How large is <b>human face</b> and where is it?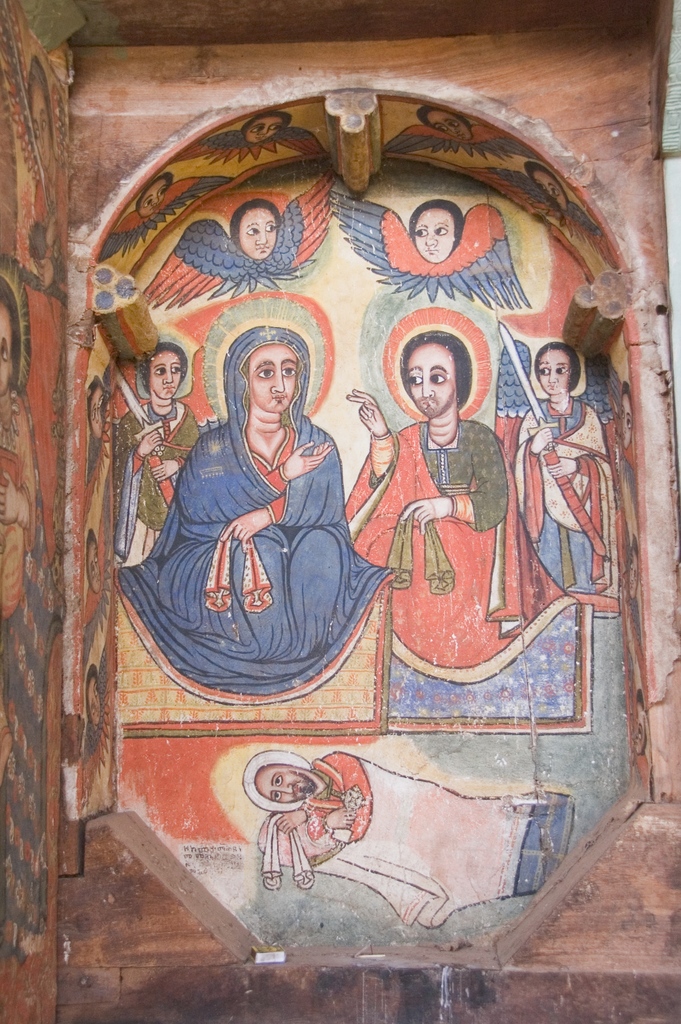
Bounding box: crop(149, 345, 182, 401).
